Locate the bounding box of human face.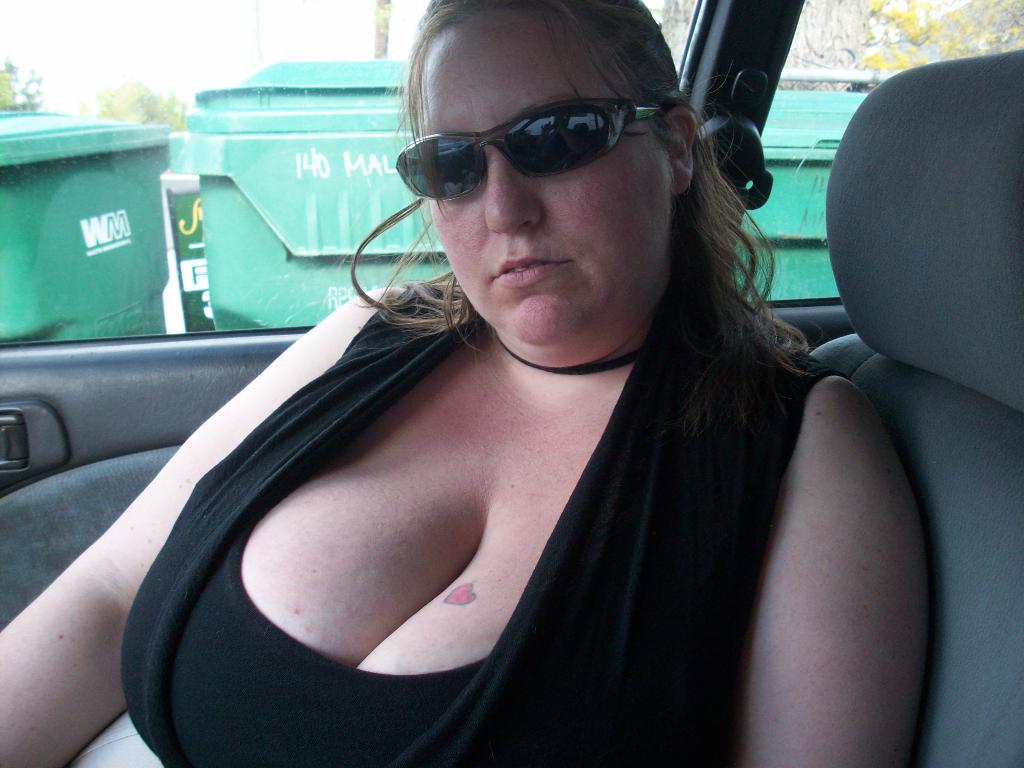
Bounding box: (left=428, top=19, right=662, bottom=349).
